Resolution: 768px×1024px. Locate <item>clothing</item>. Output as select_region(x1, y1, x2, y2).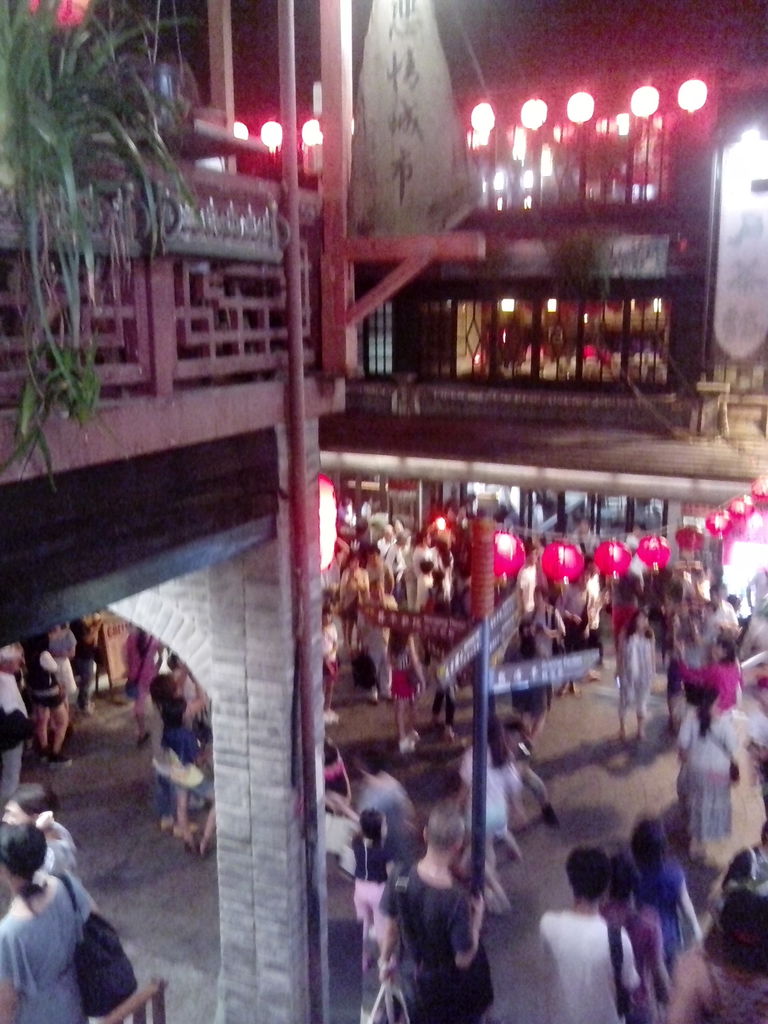
select_region(163, 729, 218, 804).
